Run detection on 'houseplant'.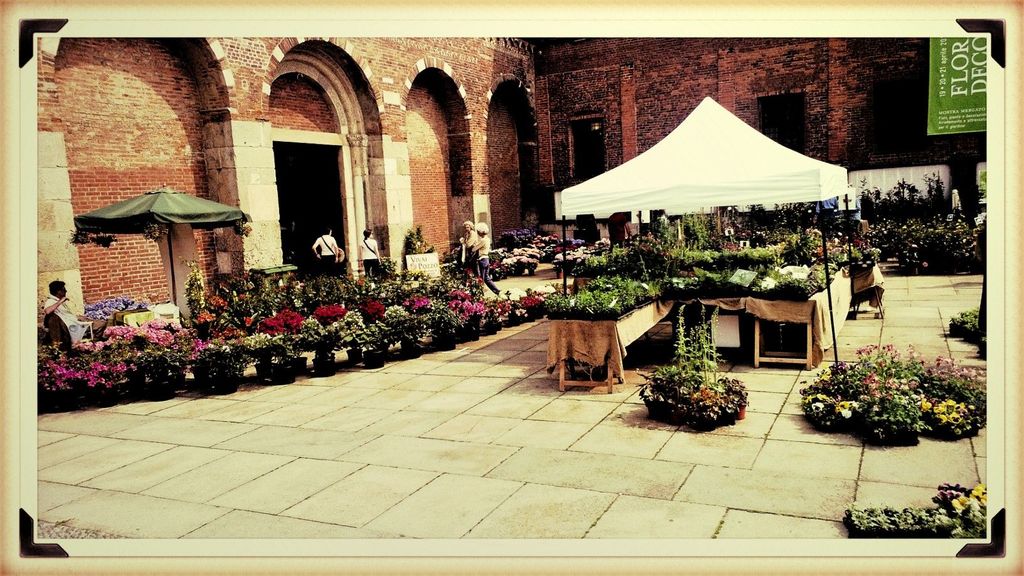
Result: locate(550, 234, 611, 275).
